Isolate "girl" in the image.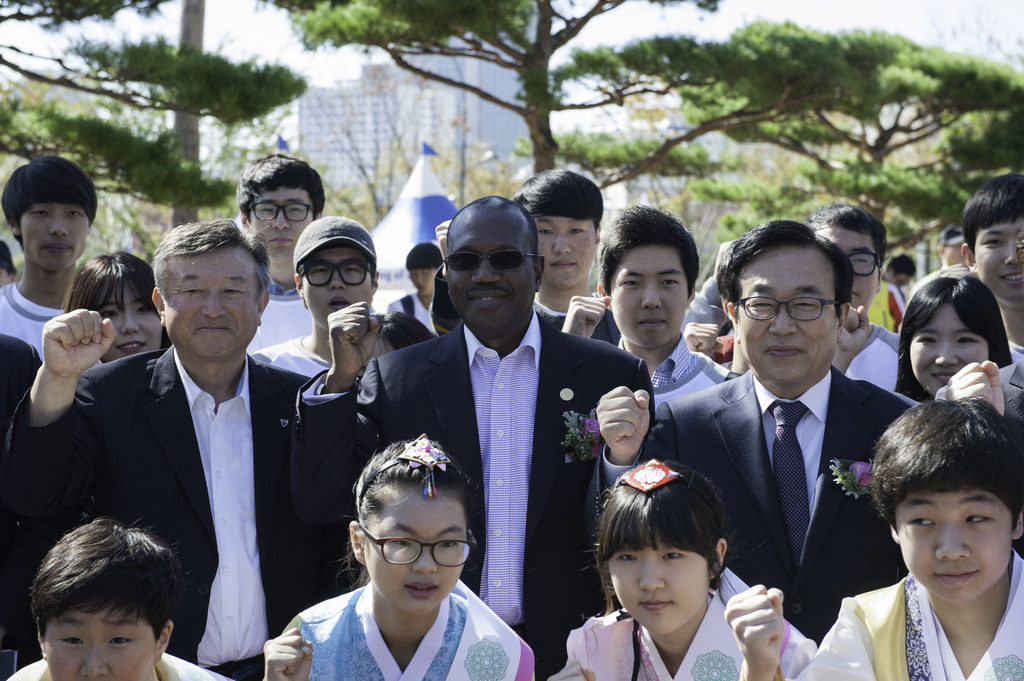
Isolated region: 548/460/818/680.
